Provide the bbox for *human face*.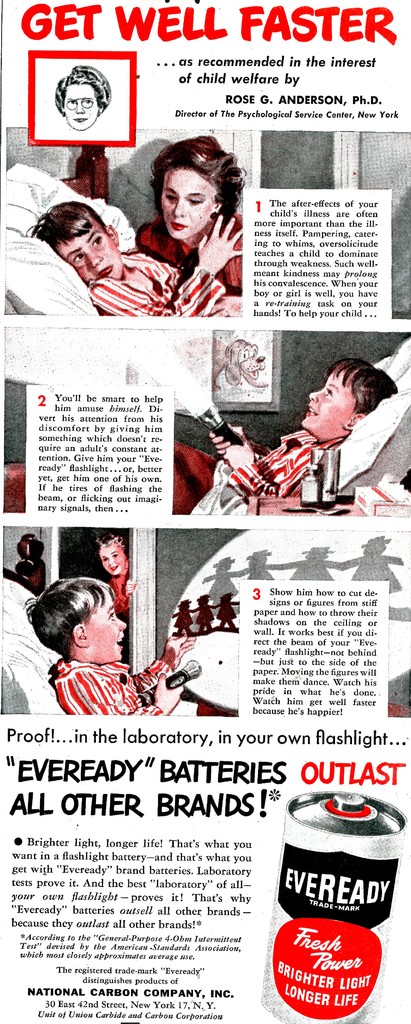
<box>66,81,89,125</box>.
